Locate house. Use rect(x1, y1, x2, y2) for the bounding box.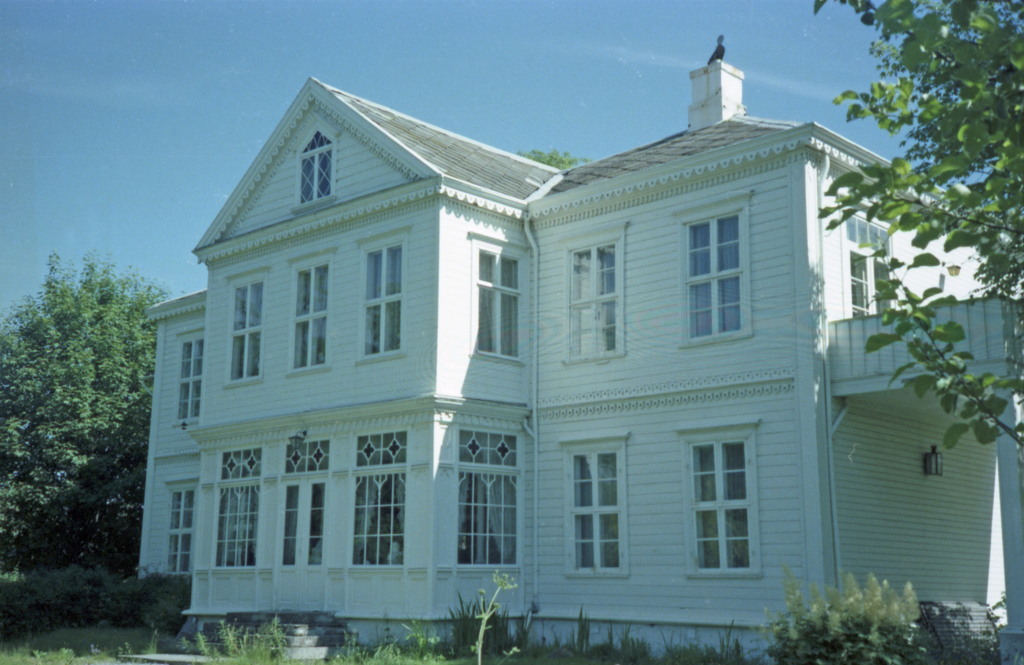
rect(127, 28, 929, 658).
